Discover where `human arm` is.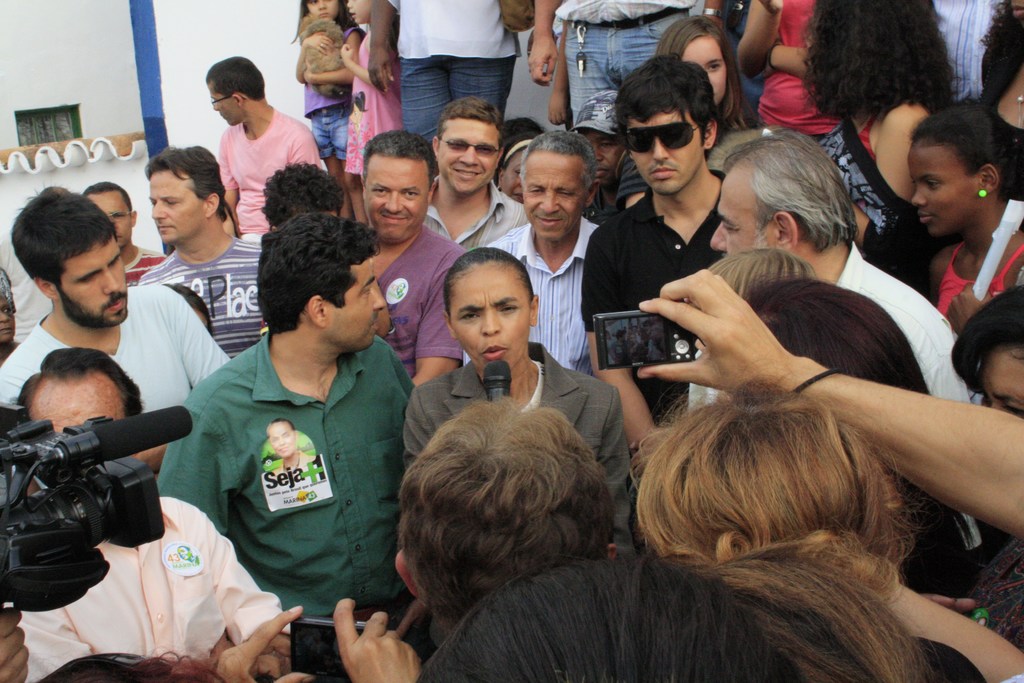
Discovered at {"x1": 362, "y1": 0, "x2": 397, "y2": 97}.
